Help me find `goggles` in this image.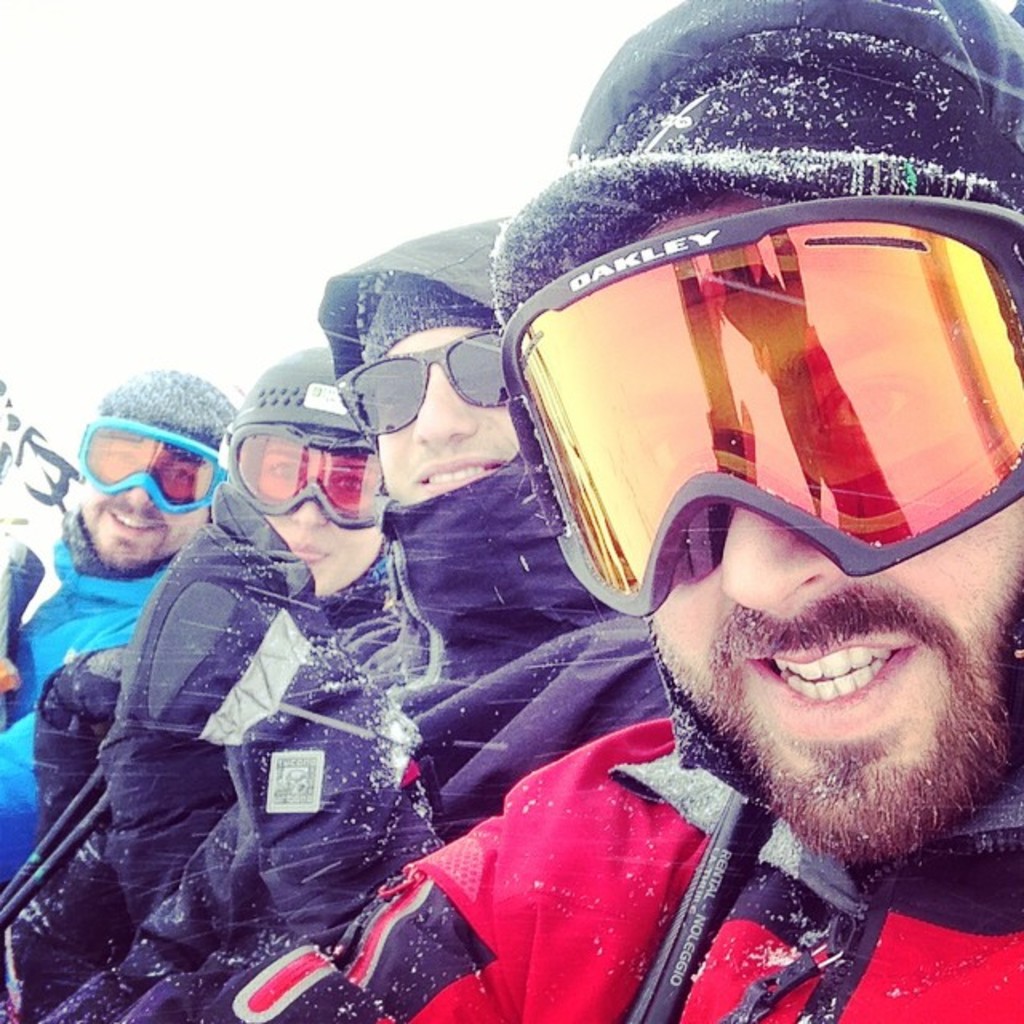
Found it: locate(333, 331, 504, 430).
